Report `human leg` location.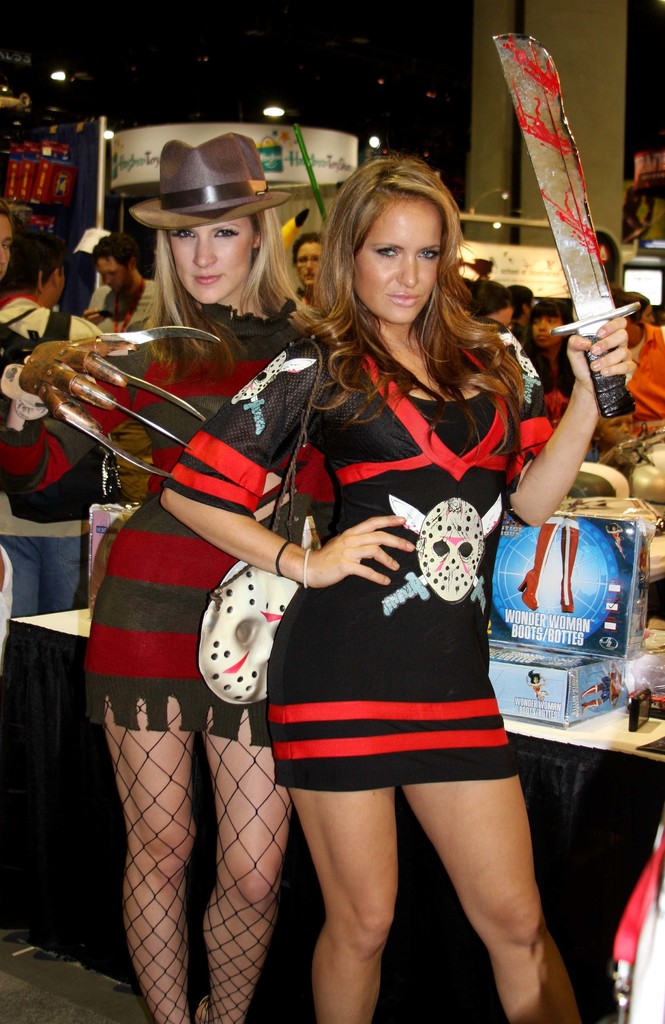
Report: 413/780/577/1023.
